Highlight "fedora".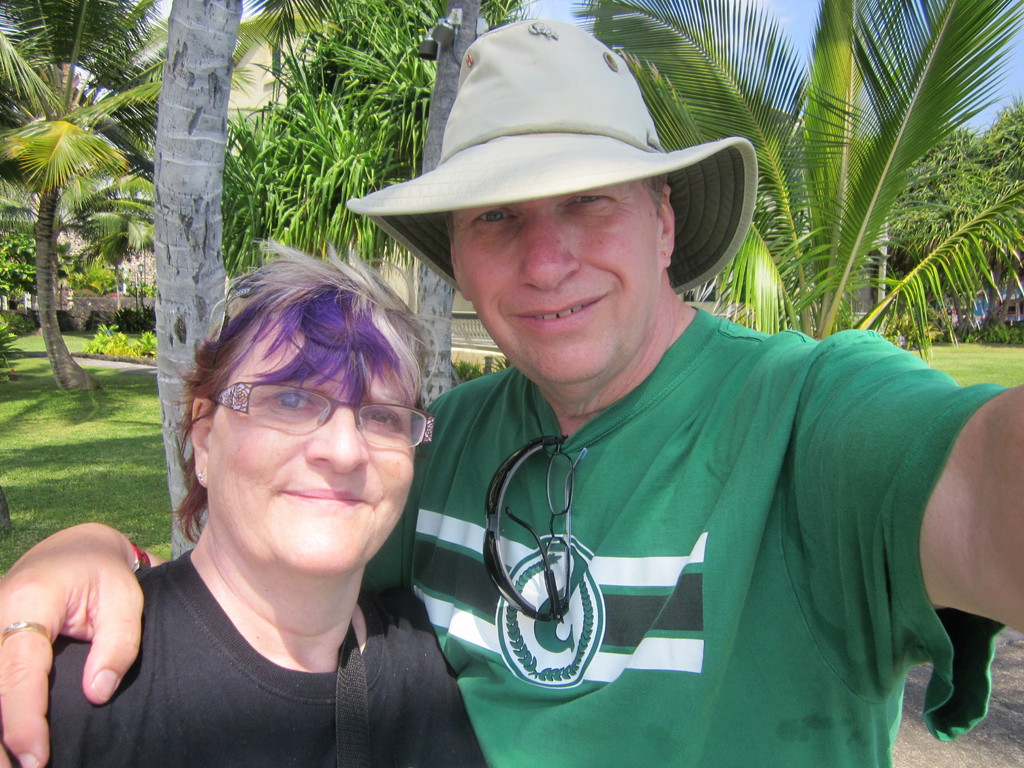
Highlighted region: <region>349, 9, 767, 307</region>.
